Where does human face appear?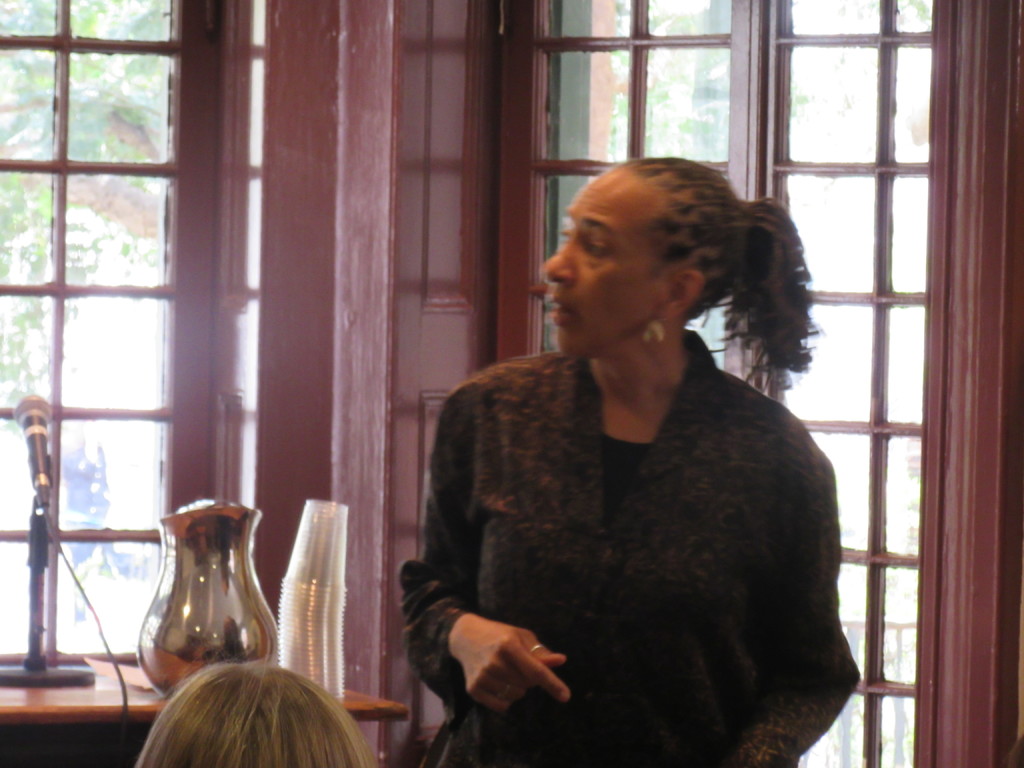
Appears at bbox=[536, 185, 675, 361].
